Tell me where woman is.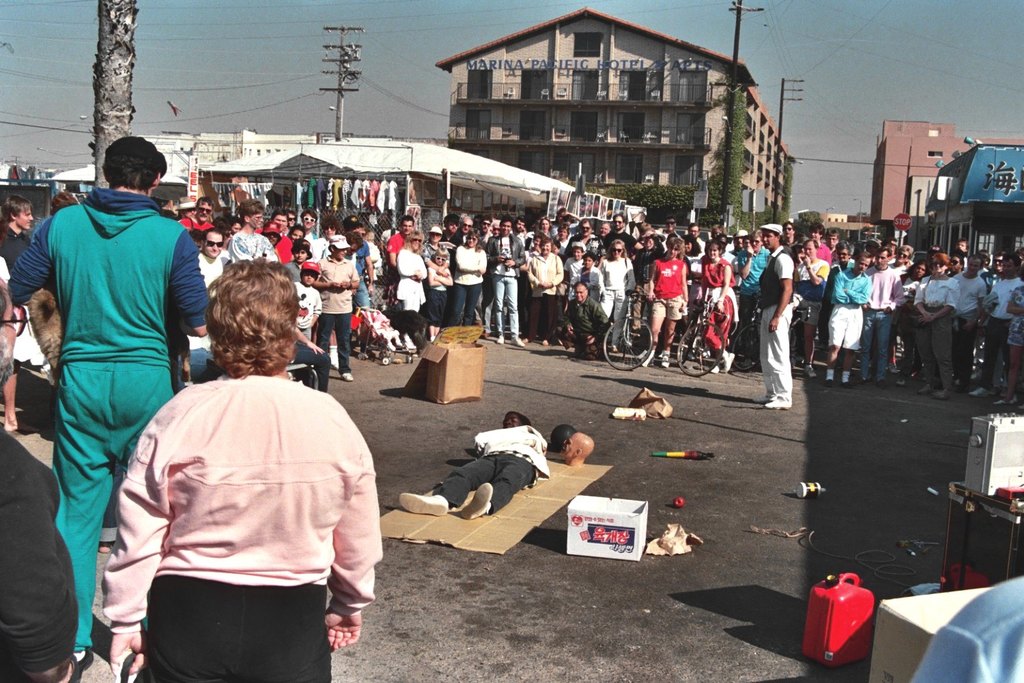
woman is at 696,240,736,379.
